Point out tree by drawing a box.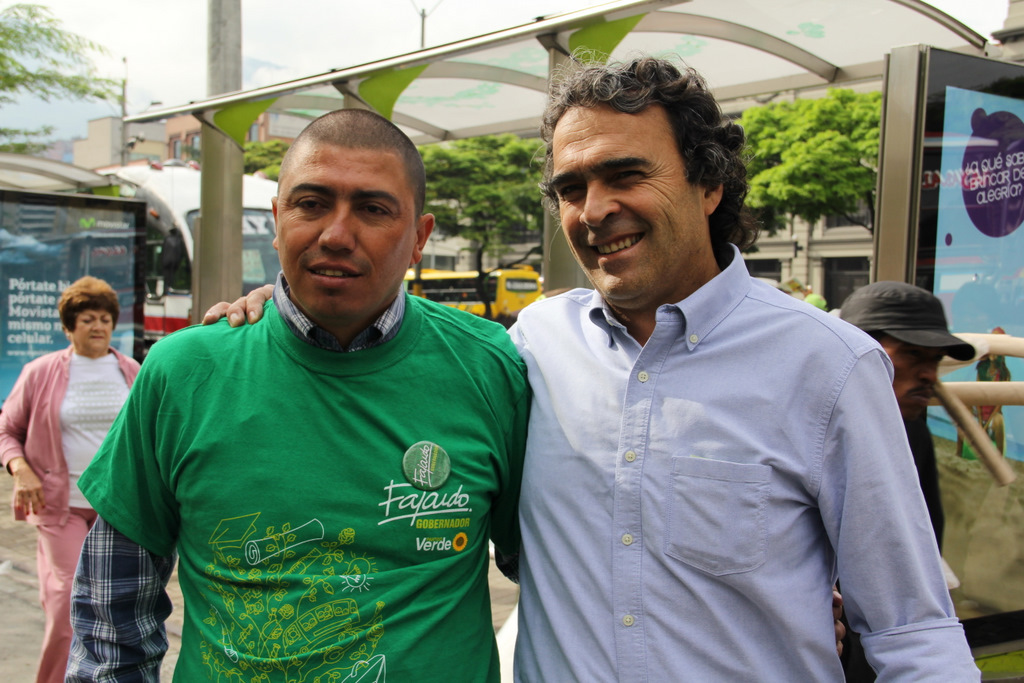
x1=221 y1=139 x2=289 y2=180.
